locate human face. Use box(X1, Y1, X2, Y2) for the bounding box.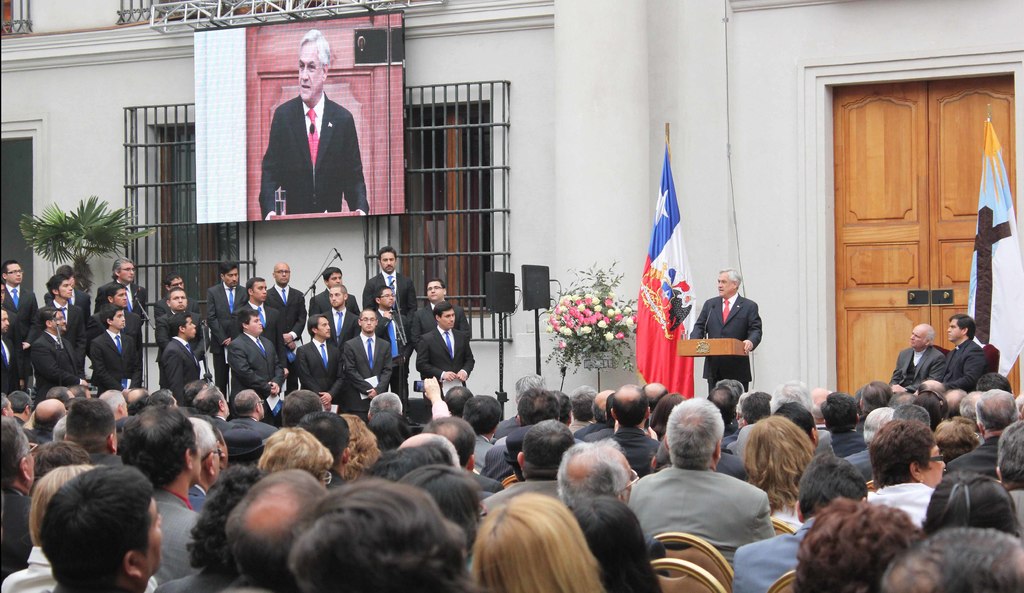
box(329, 272, 344, 288).
